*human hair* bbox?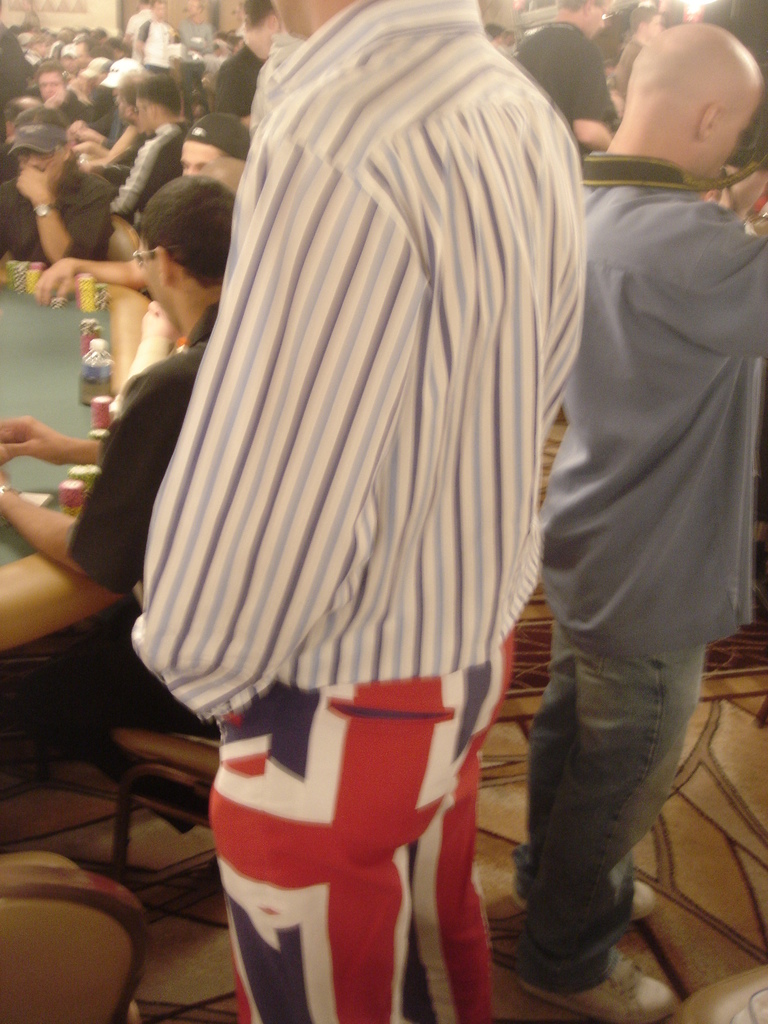
rect(625, 6, 659, 36)
